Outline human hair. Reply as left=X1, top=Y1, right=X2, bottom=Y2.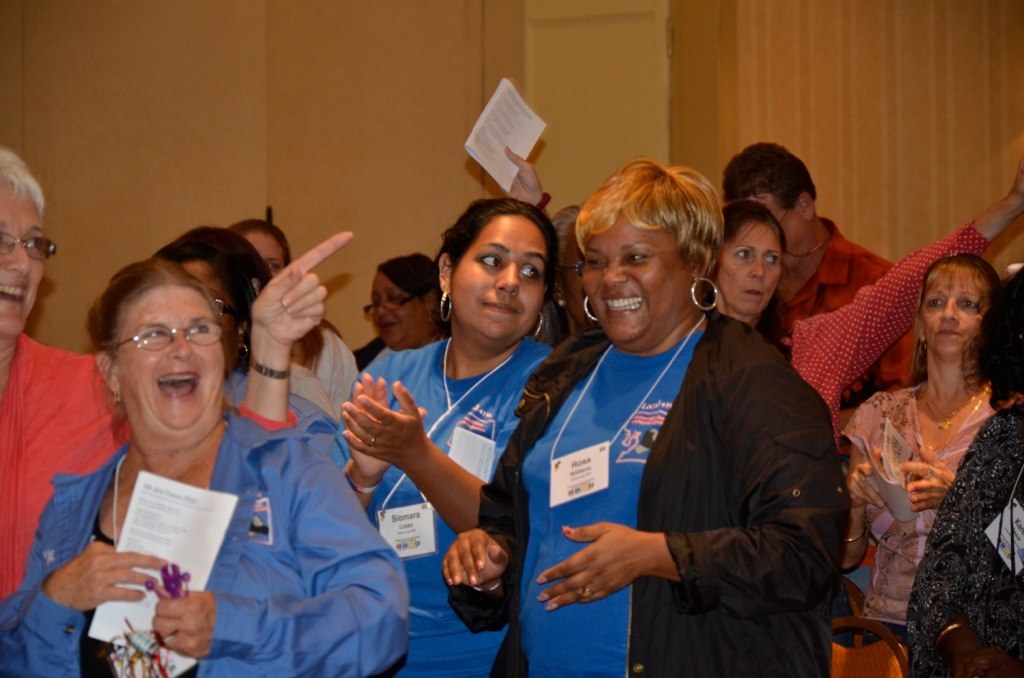
left=725, top=194, right=779, bottom=253.
